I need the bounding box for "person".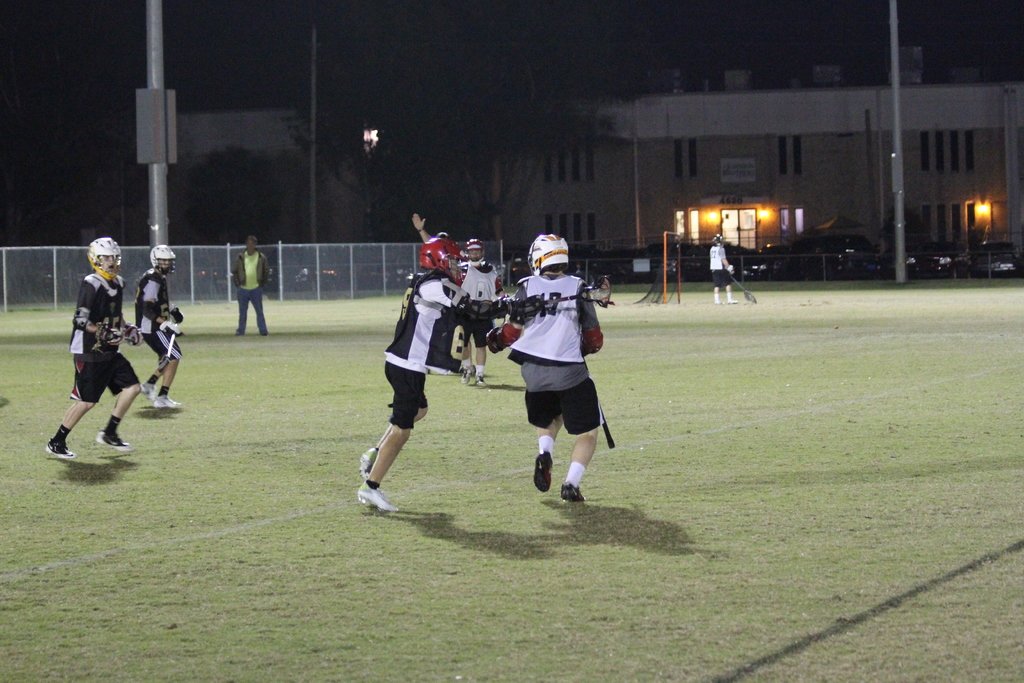
Here it is: [x1=125, y1=241, x2=184, y2=409].
